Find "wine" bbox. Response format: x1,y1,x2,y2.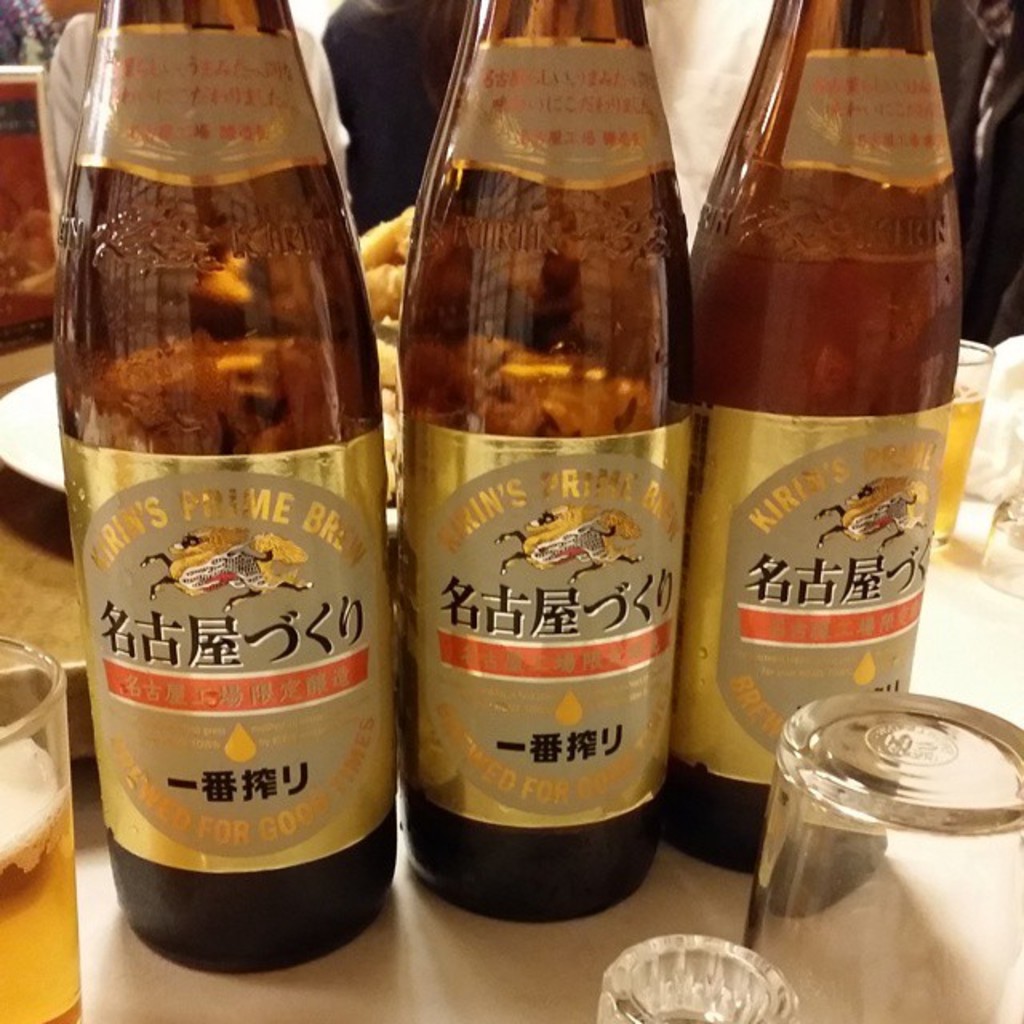
400,0,699,917.
